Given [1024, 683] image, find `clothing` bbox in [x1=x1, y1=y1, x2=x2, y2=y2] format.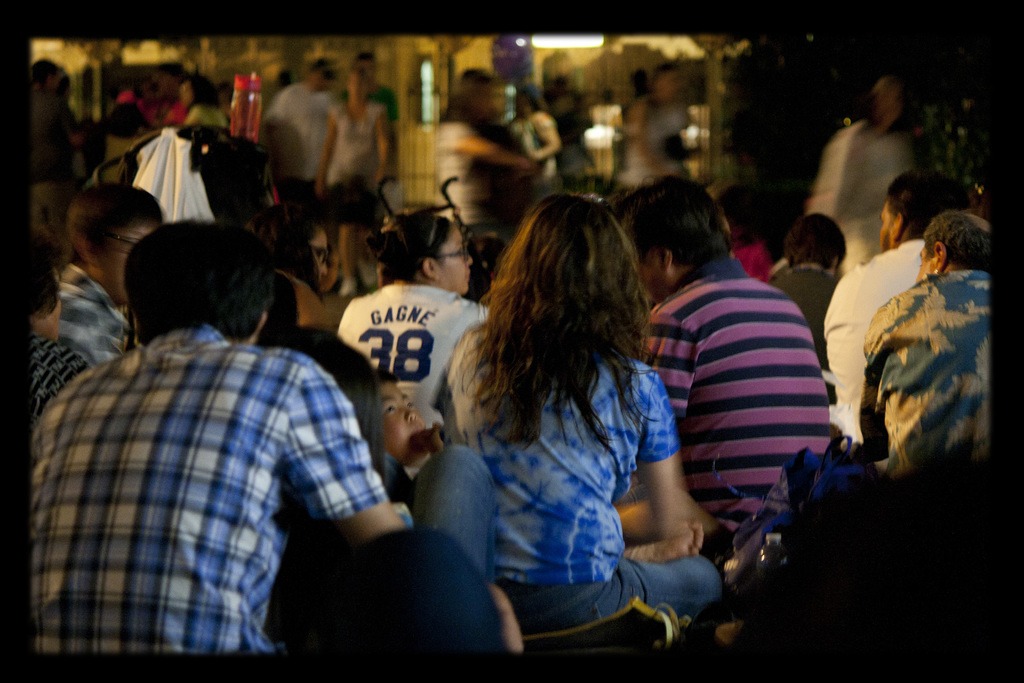
[x1=268, y1=83, x2=342, y2=229].
